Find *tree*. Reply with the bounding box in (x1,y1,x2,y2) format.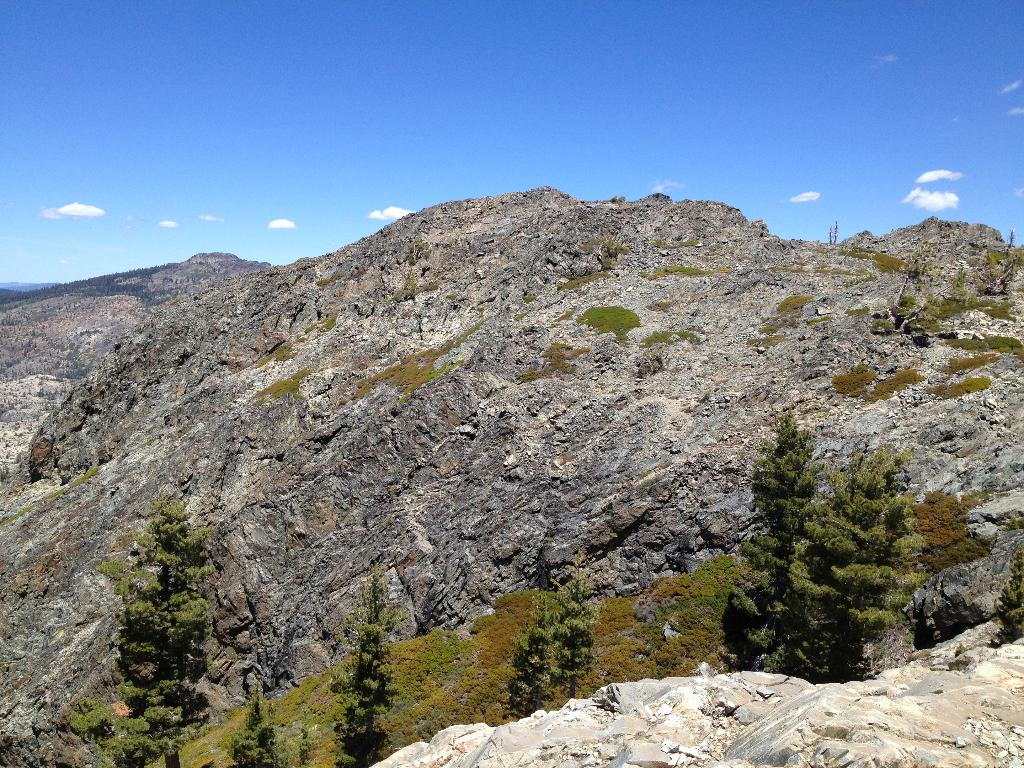
(717,413,826,669).
